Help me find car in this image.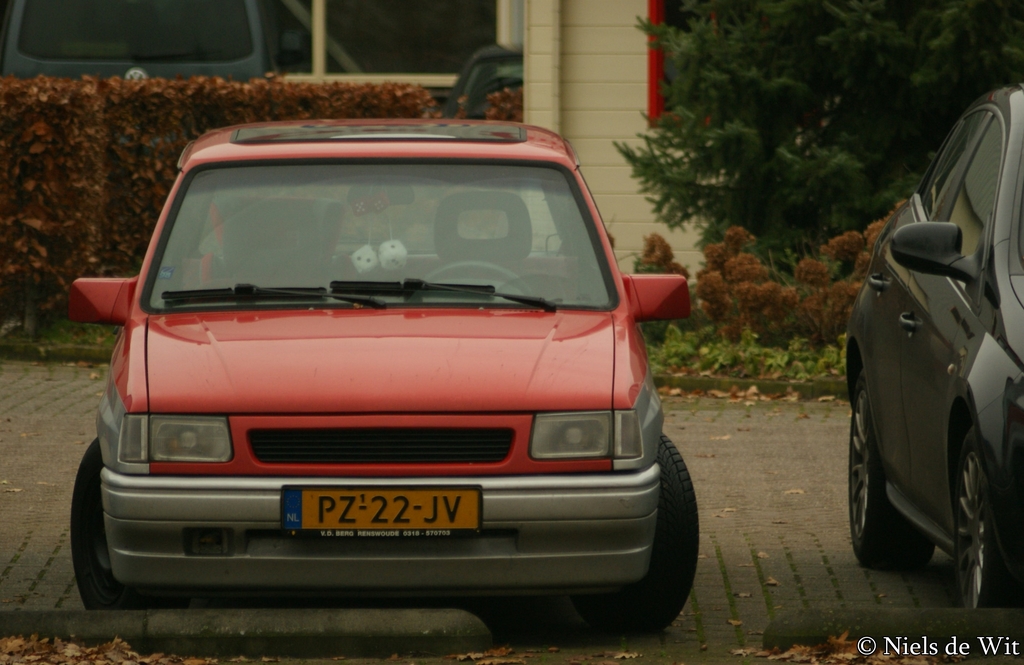
Found it: <bbox>845, 83, 1023, 607</bbox>.
